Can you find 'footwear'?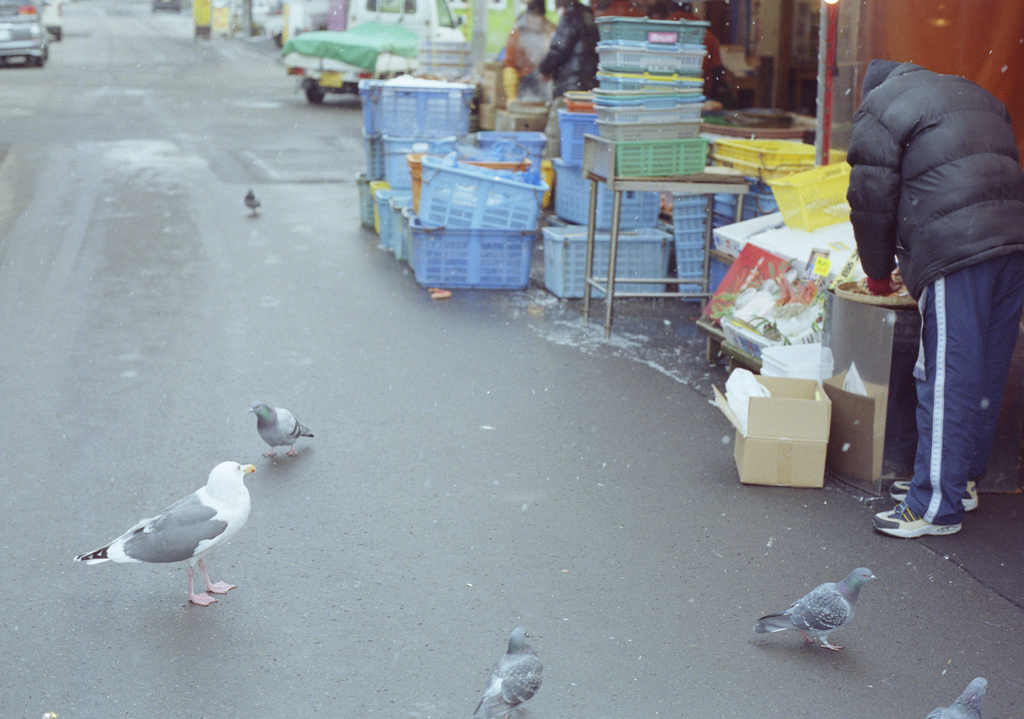
Yes, bounding box: [x1=890, y1=475, x2=979, y2=513].
